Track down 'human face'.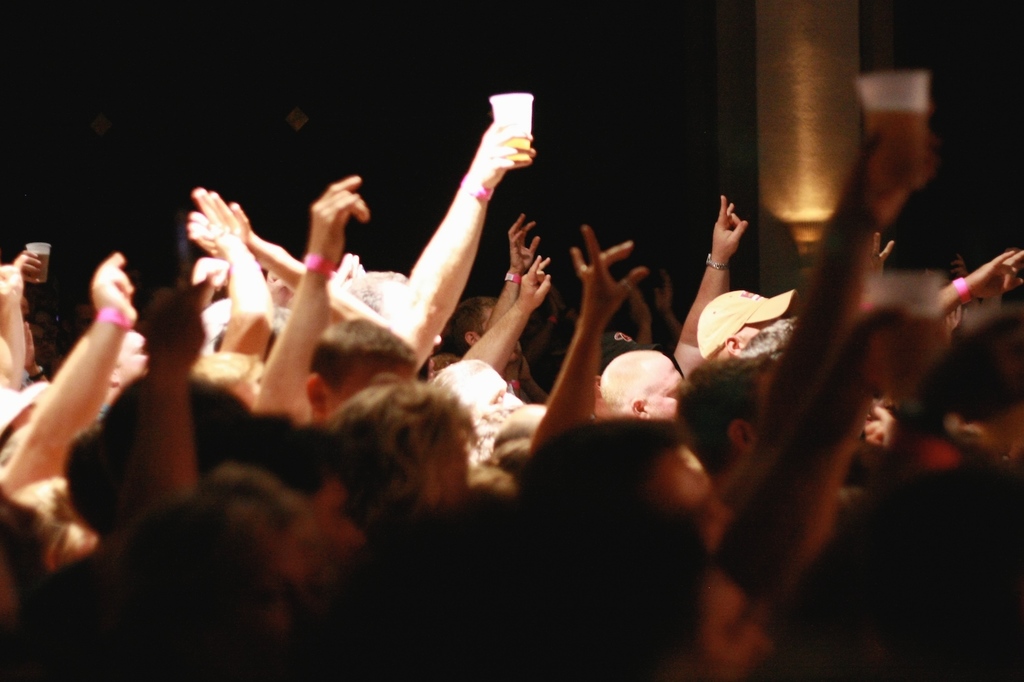
Tracked to box(668, 442, 740, 540).
